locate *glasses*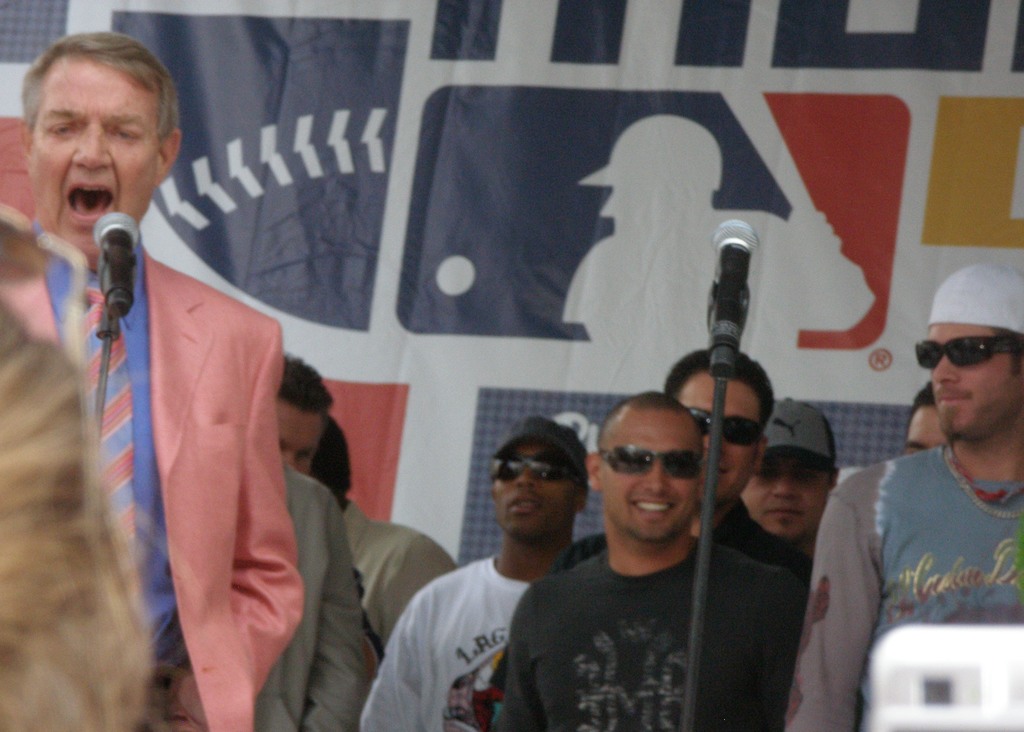
x1=690, y1=412, x2=762, y2=441
